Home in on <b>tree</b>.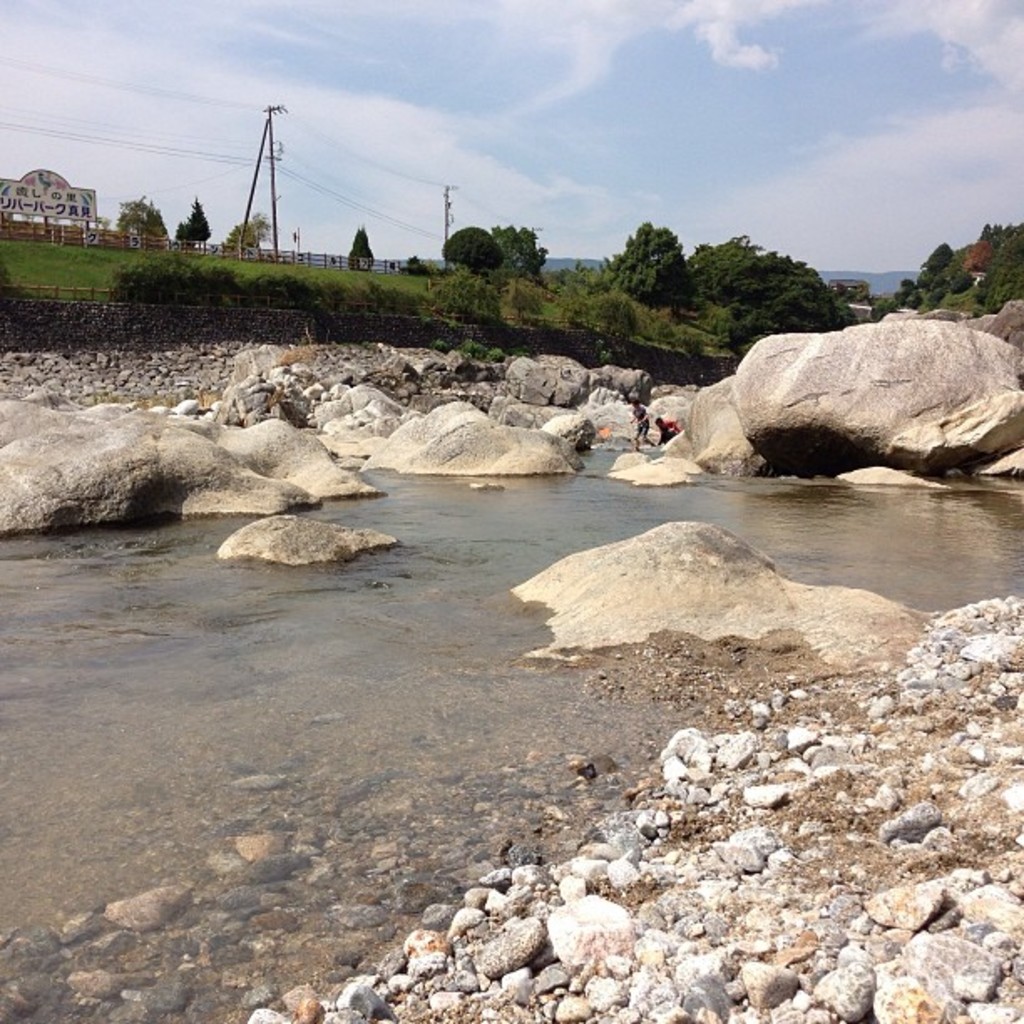
Homed in at 226/209/293/263.
